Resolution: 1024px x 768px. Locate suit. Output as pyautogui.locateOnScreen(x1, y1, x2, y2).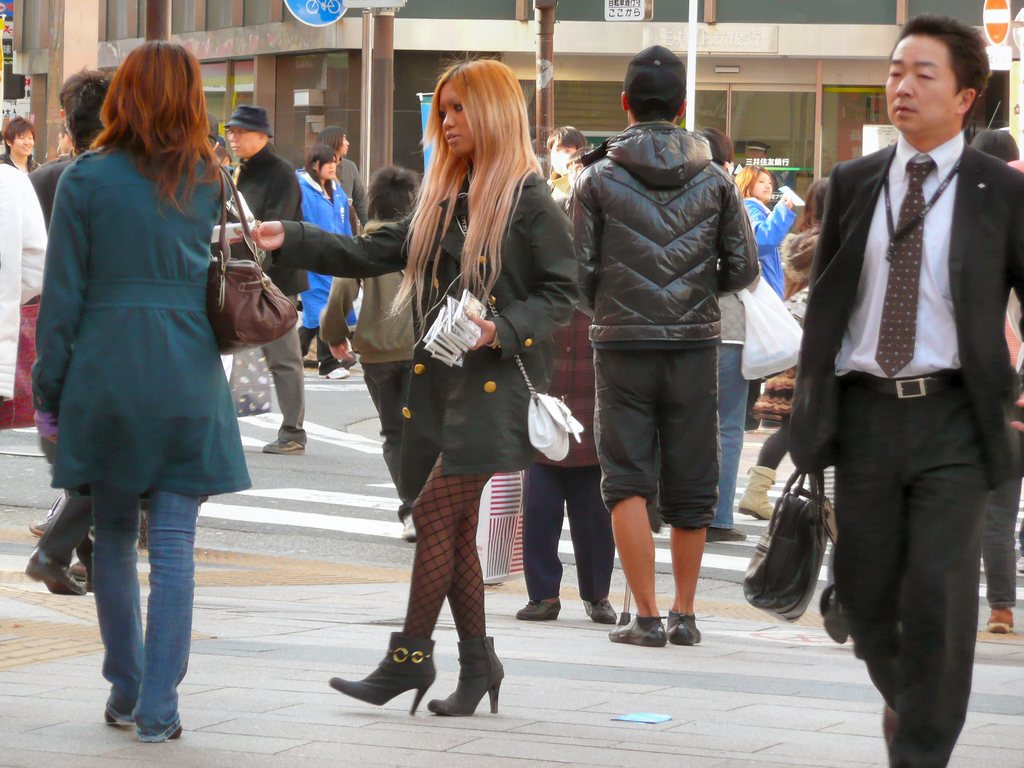
pyautogui.locateOnScreen(336, 160, 370, 230).
